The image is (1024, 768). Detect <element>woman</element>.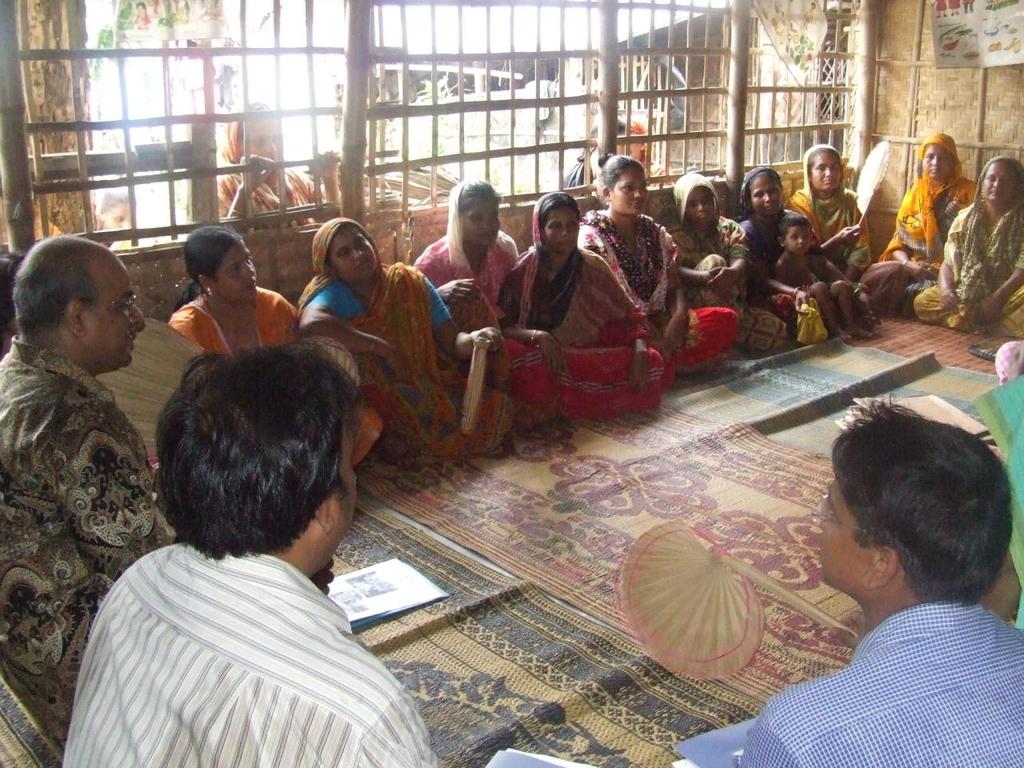
Detection: {"left": 169, "top": 222, "right": 381, "bottom": 474}.
